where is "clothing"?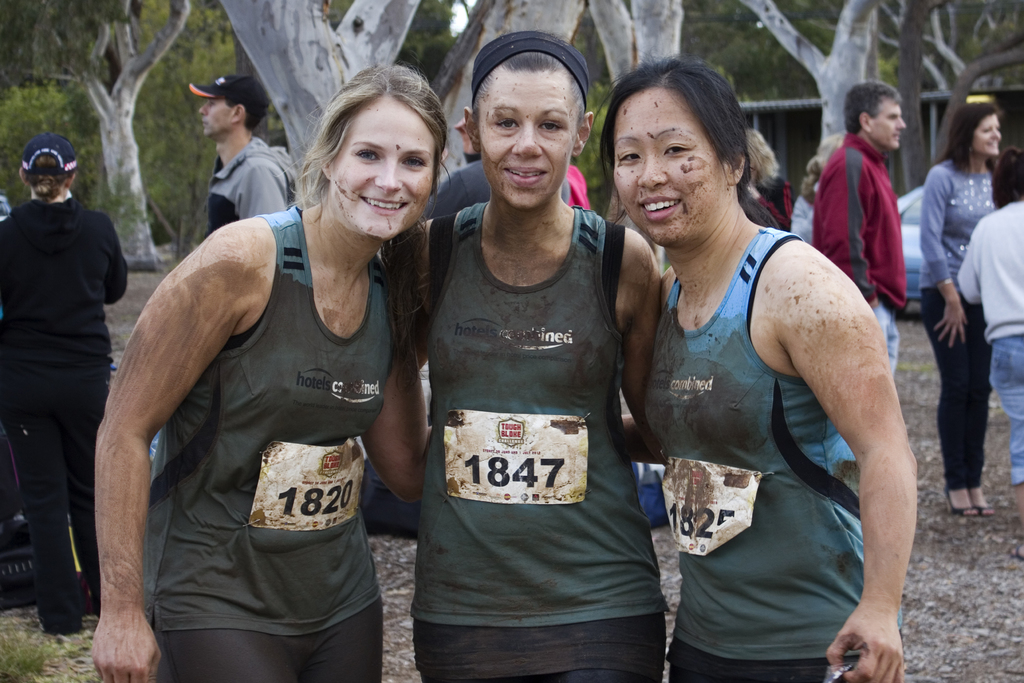
{"x1": 420, "y1": 155, "x2": 671, "y2": 651}.
